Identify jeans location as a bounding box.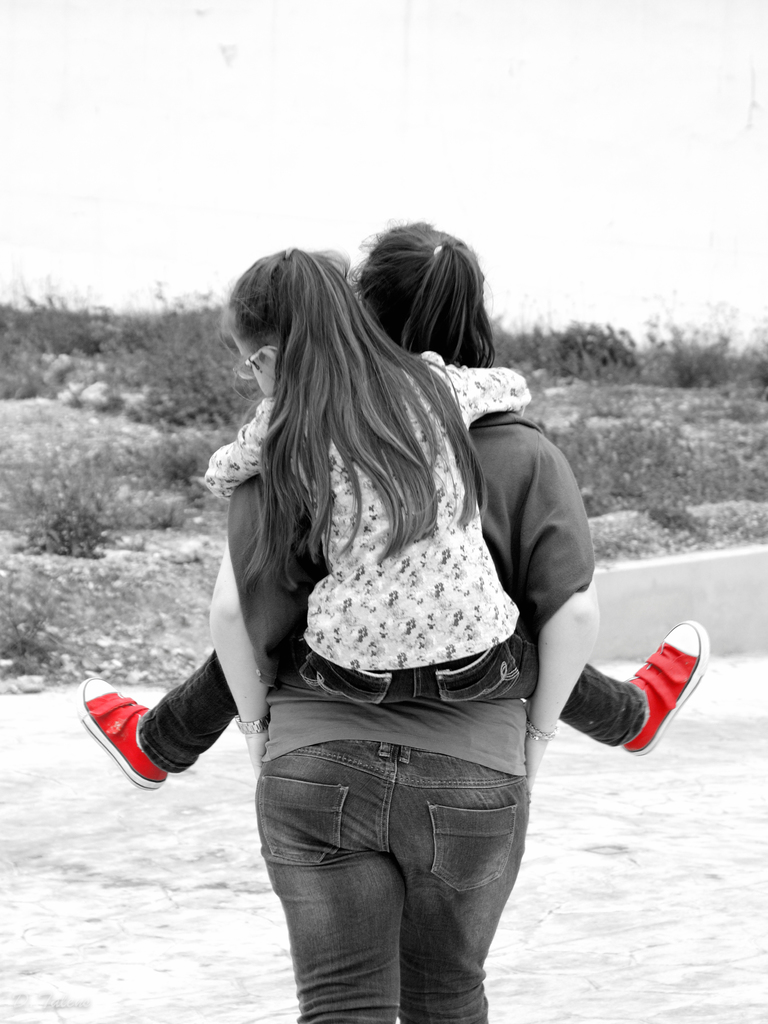
(135,637,648,772).
